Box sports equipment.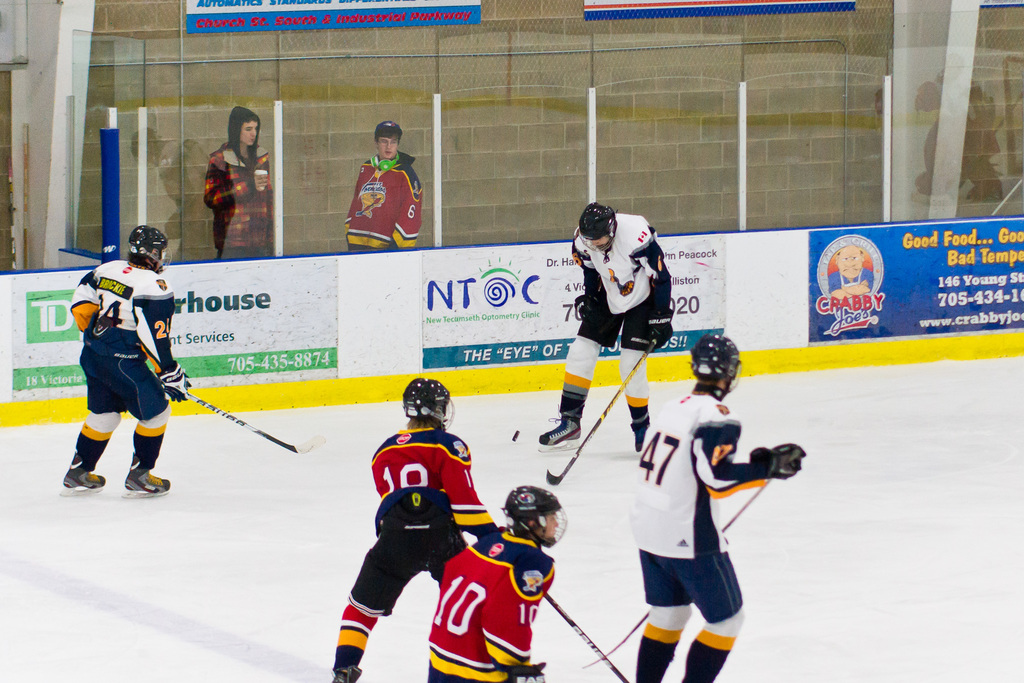
rect(403, 377, 454, 438).
